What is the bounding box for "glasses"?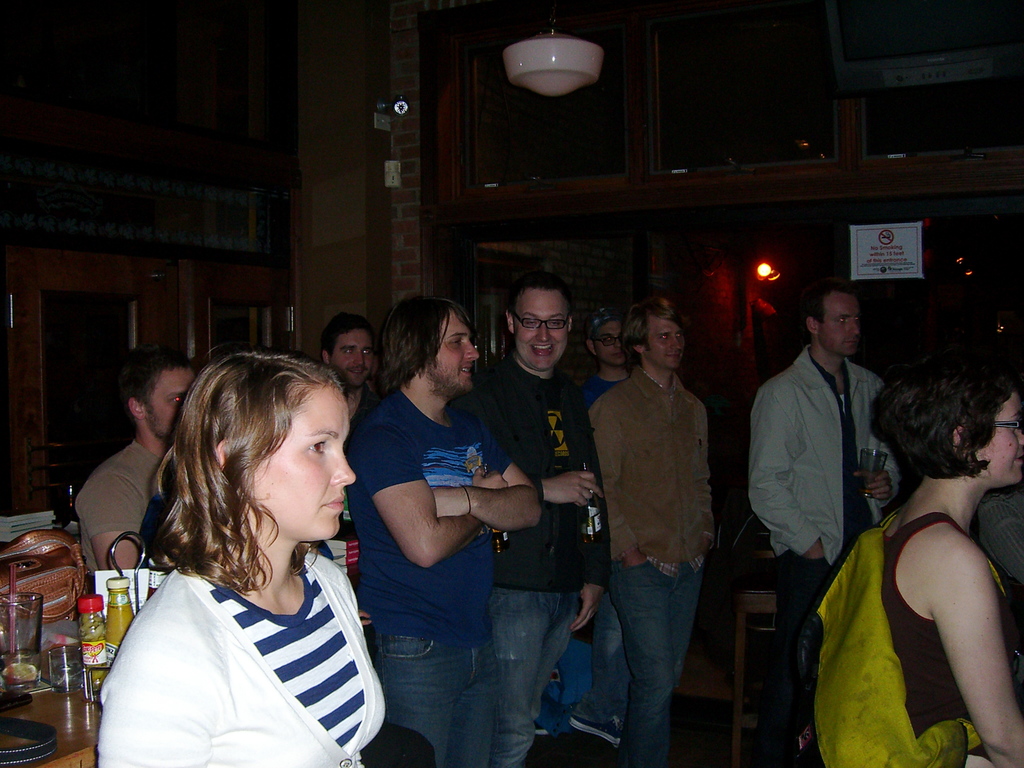
<region>509, 305, 579, 329</region>.
